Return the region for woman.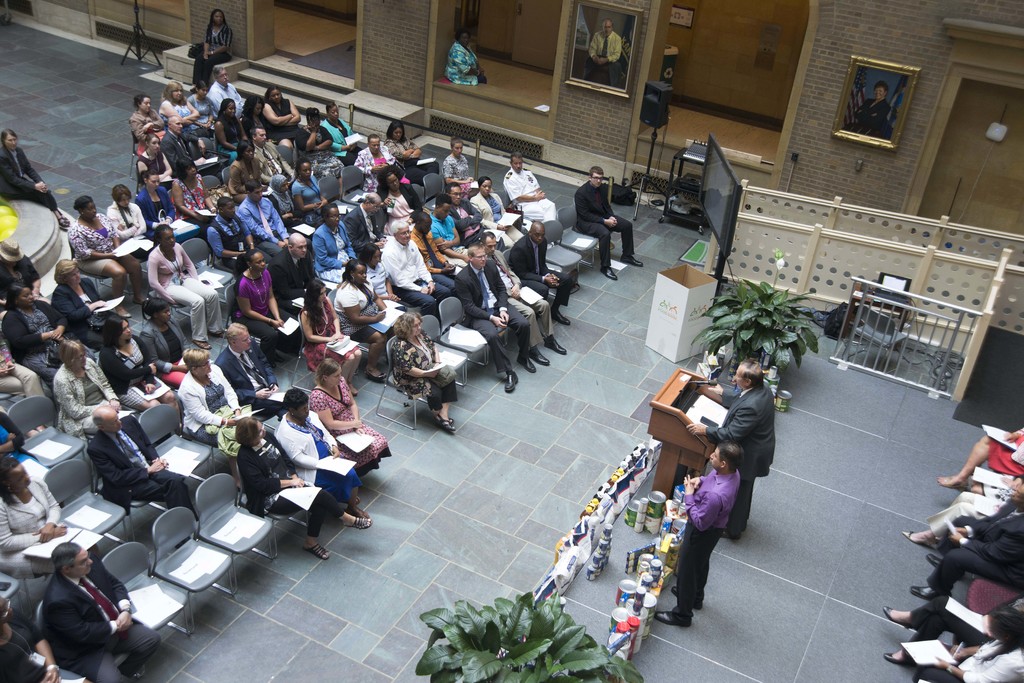
(235,414,374,561).
